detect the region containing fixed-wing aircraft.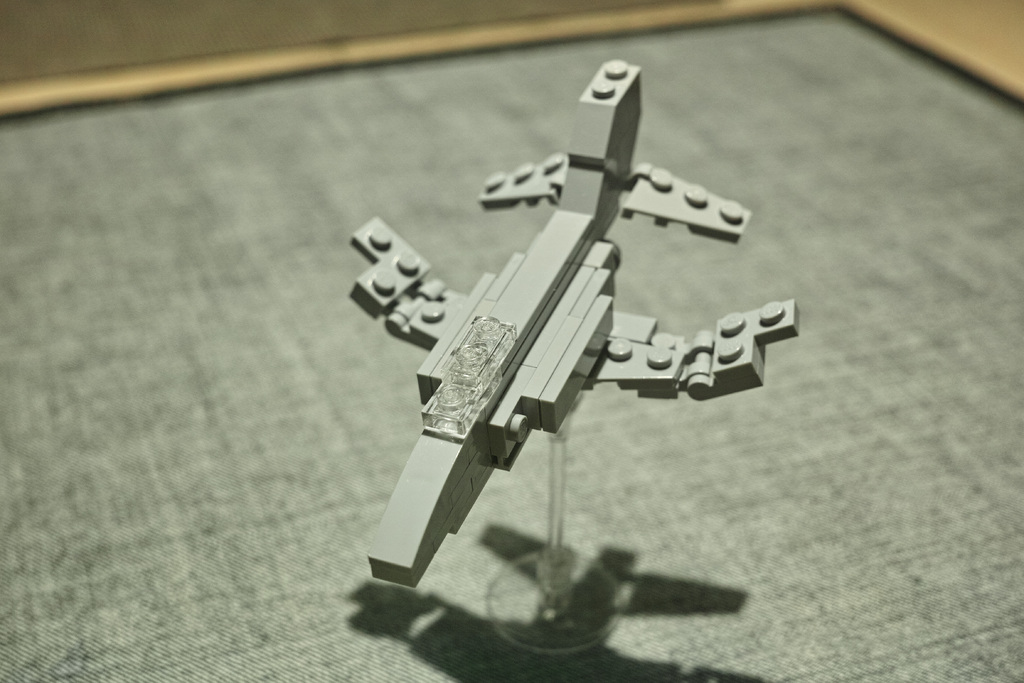
349, 58, 803, 589.
